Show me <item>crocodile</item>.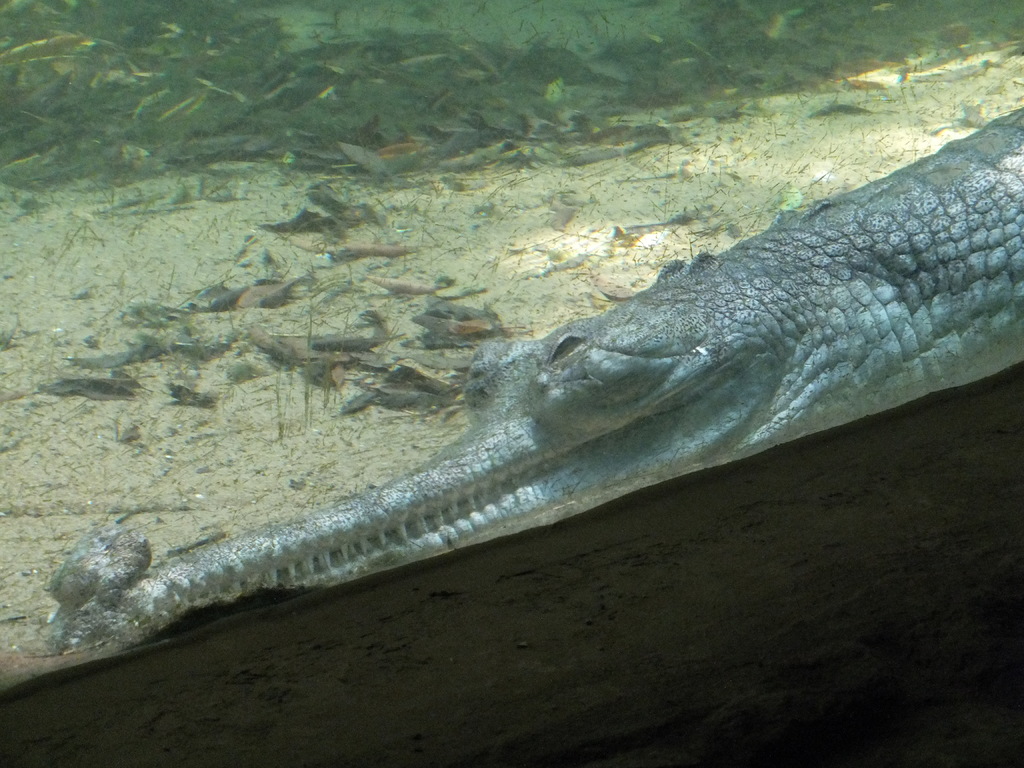
<item>crocodile</item> is here: box=[19, 109, 1023, 652].
